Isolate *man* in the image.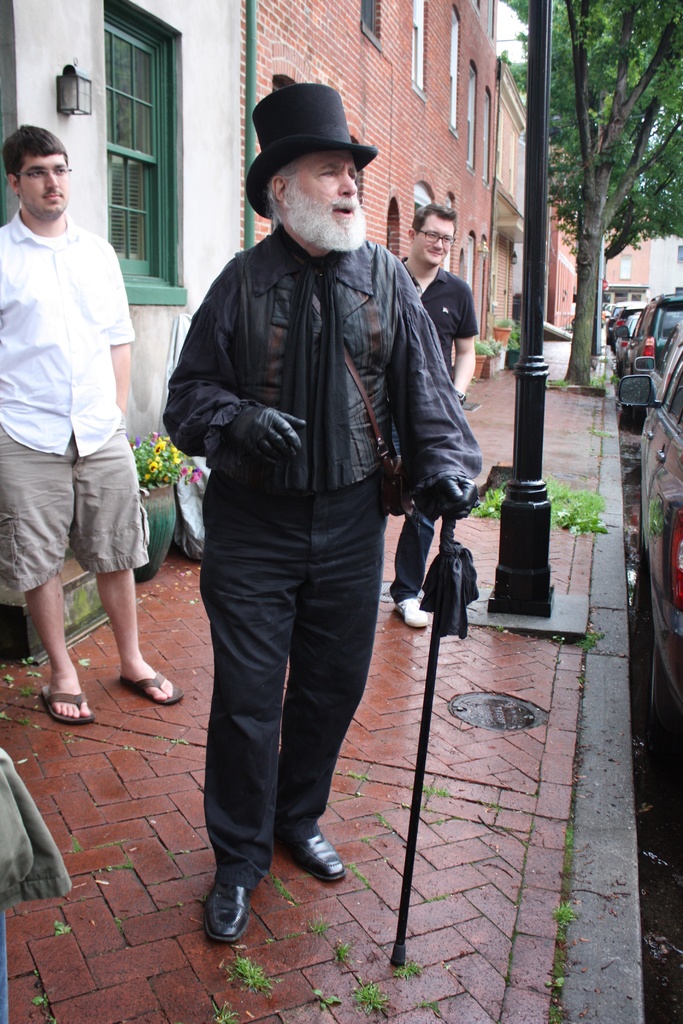
Isolated region: (left=395, top=196, right=465, bottom=630).
